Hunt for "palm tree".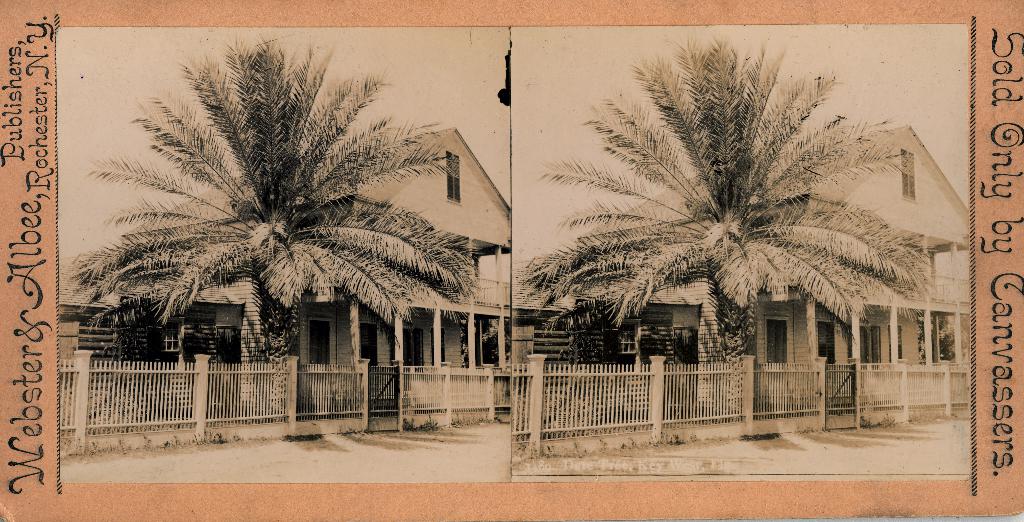
Hunted down at crop(109, 61, 442, 425).
